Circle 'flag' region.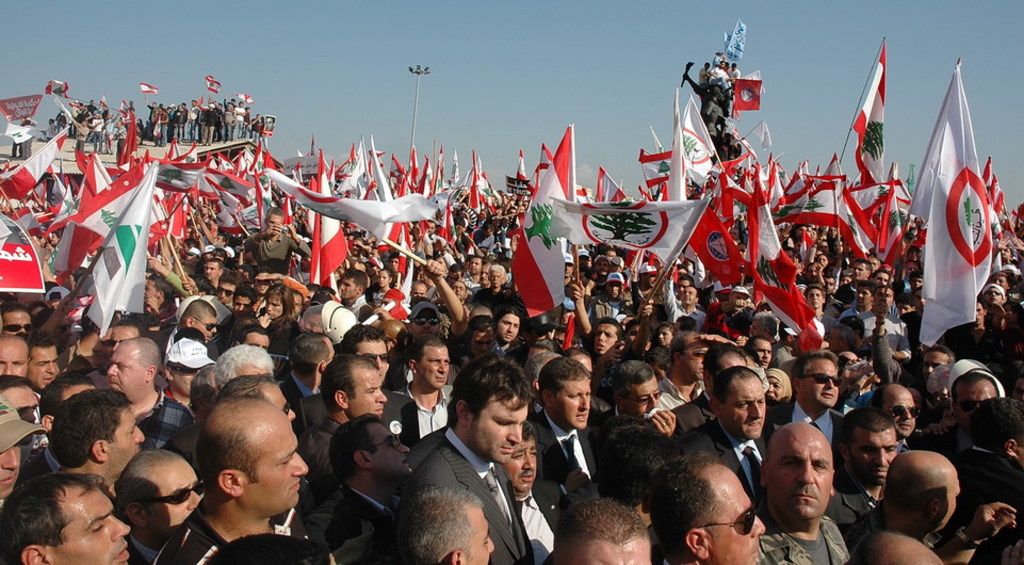
Region: [left=5, top=205, right=43, bottom=242].
